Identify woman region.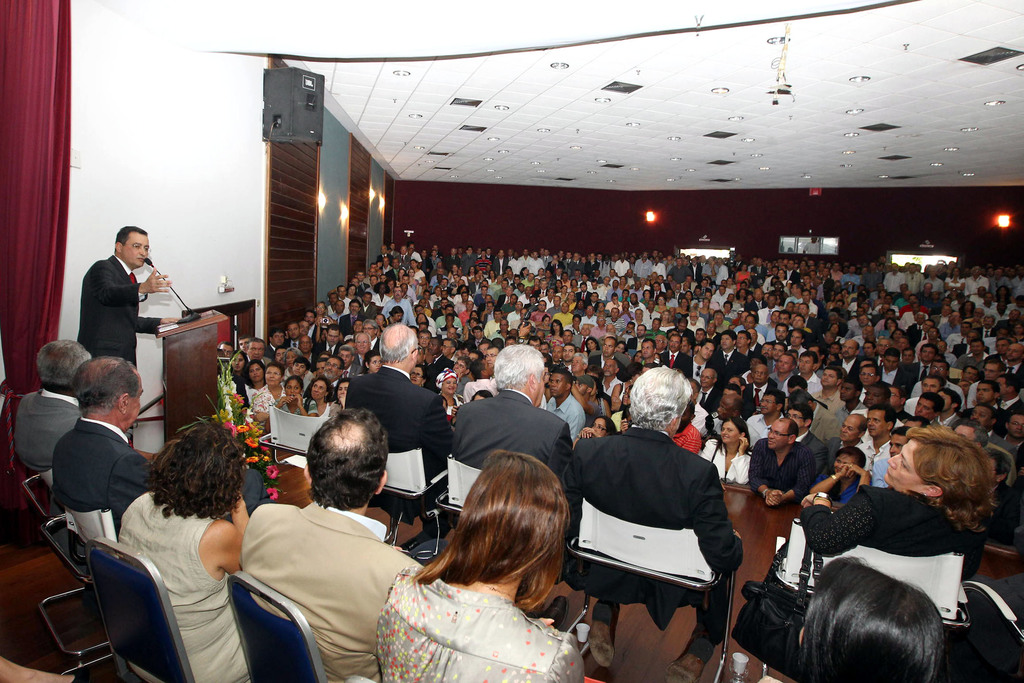
Region: bbox(961, 300, 975, 321).
